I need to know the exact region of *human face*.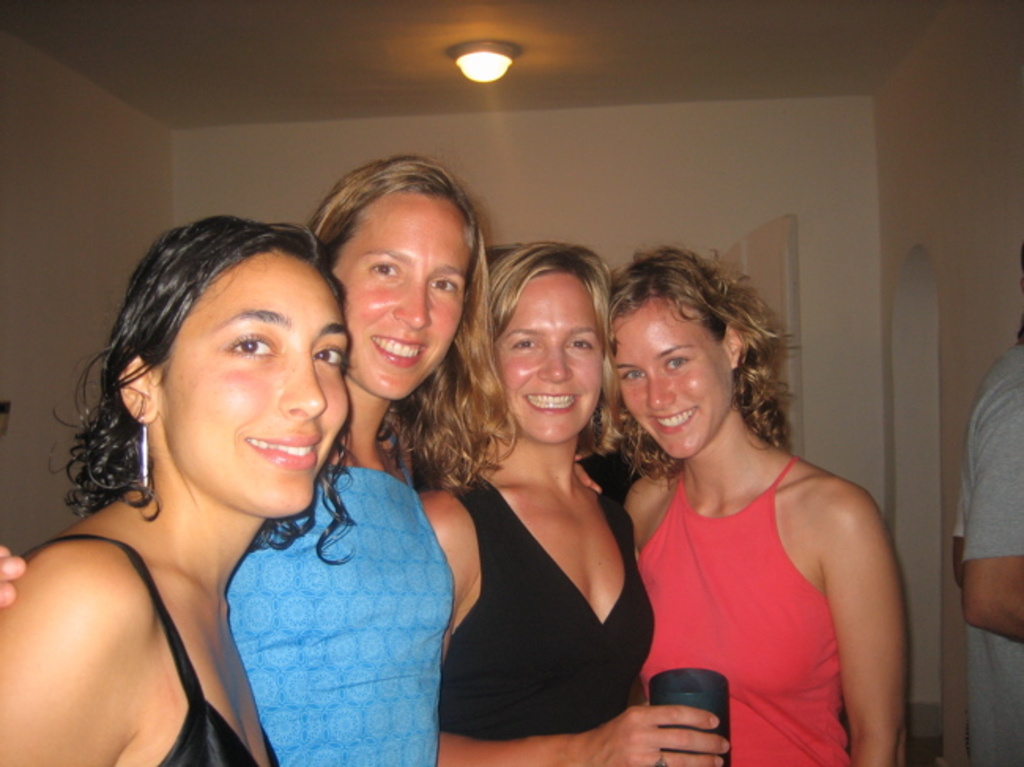
Region: detection(340, 211, 468, 398).
